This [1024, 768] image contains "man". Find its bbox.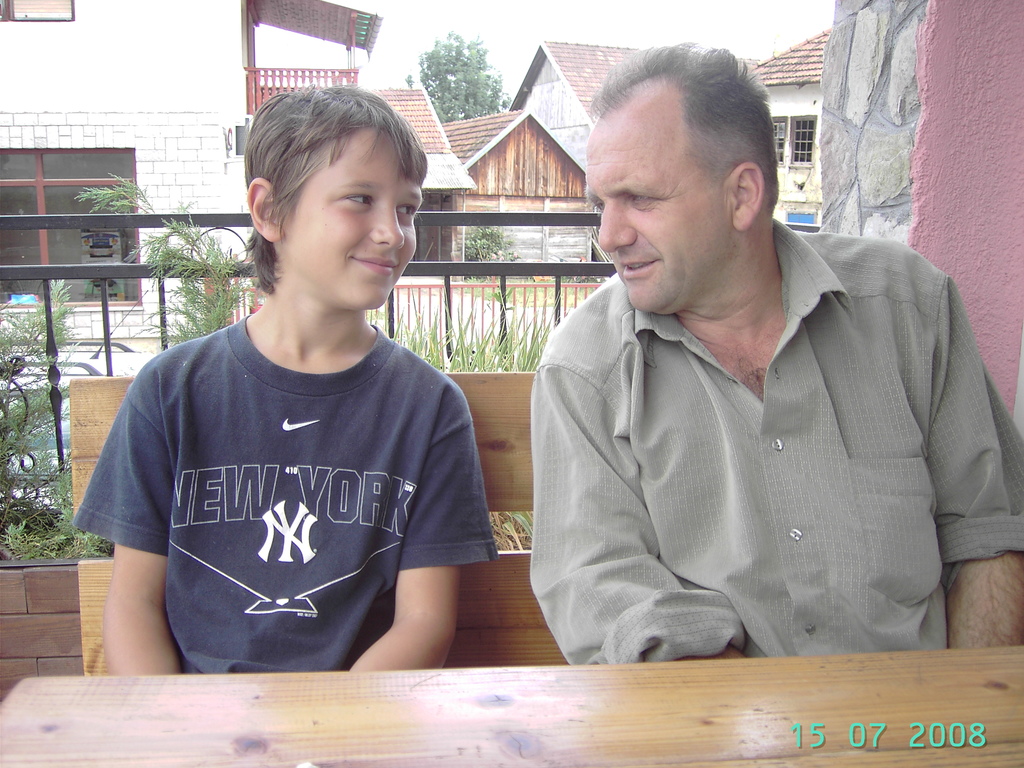
bbox(526, 51, 1023, 663).
